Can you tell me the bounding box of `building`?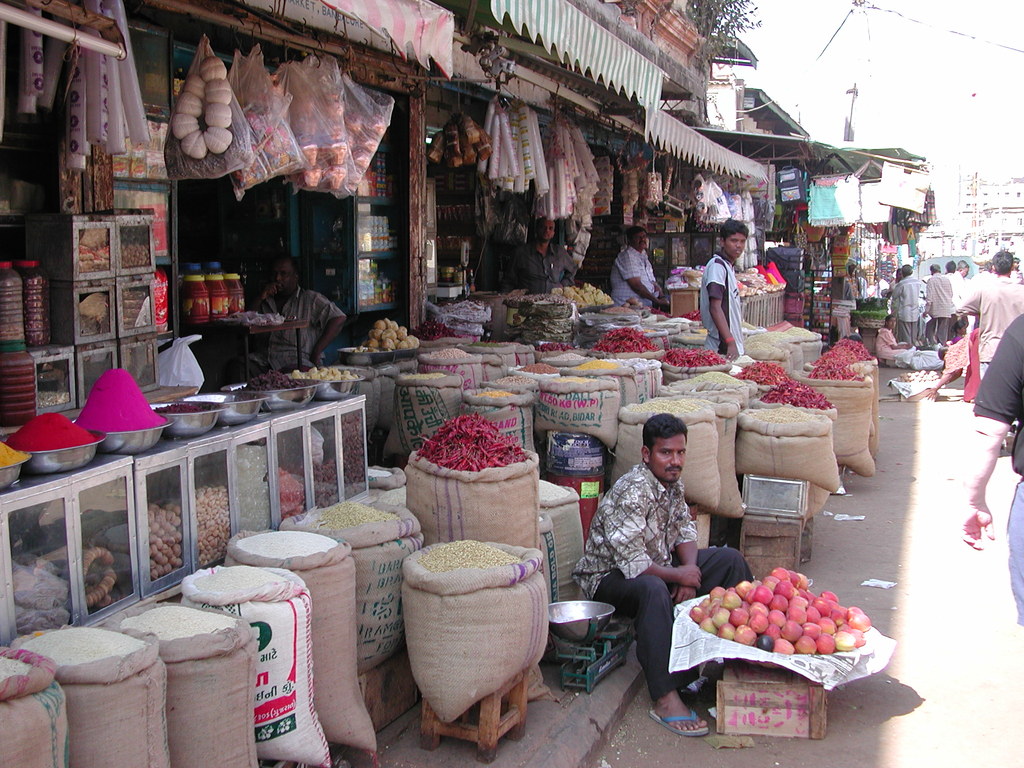
select_region(971, 177, 1023, 264).
